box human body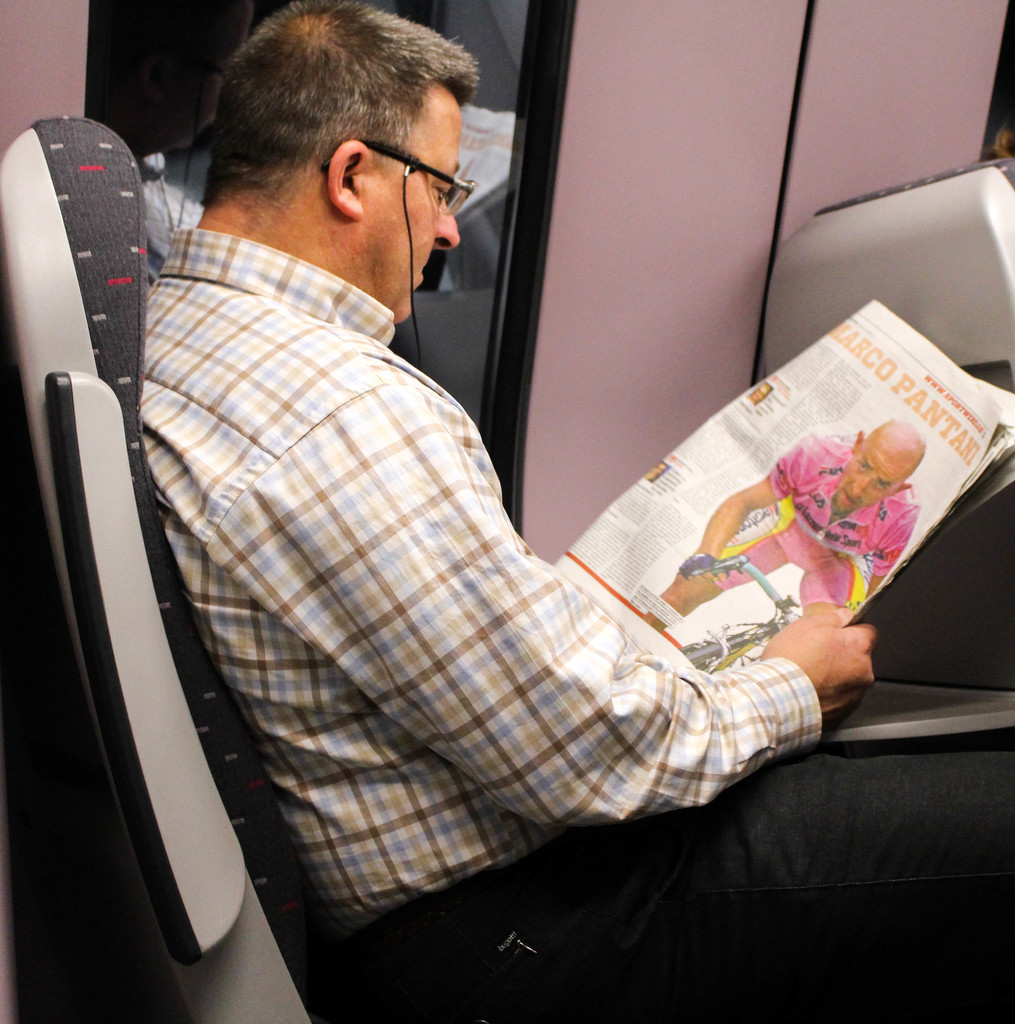
select_region(38, 62, 856, 993)
